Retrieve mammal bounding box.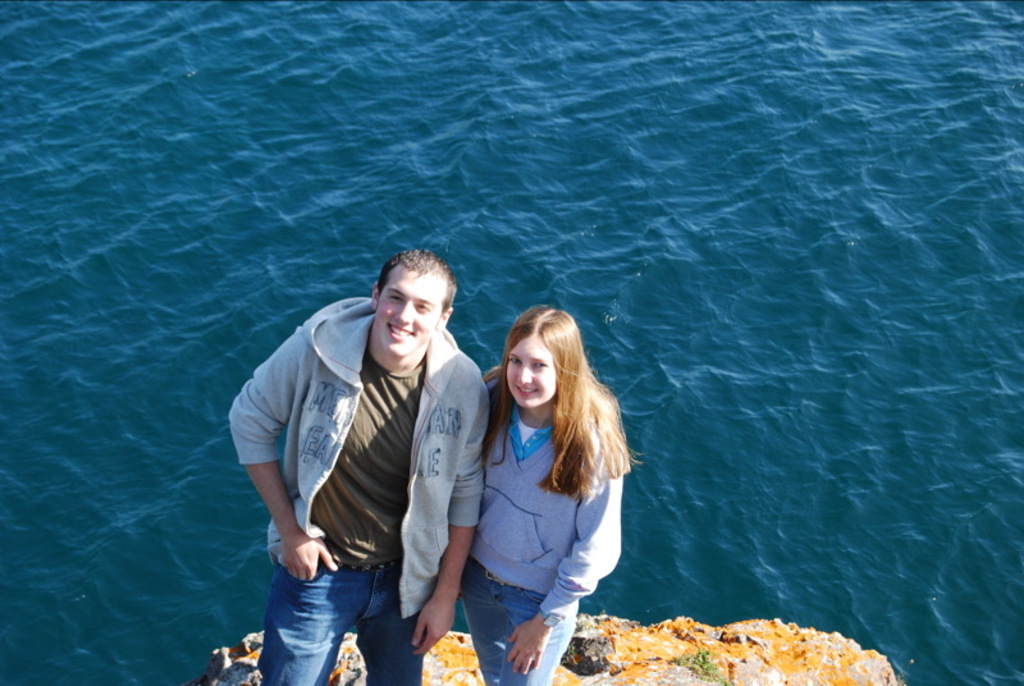
Bounding box: <bbox>449, 306, 627, 632</bbox>.
